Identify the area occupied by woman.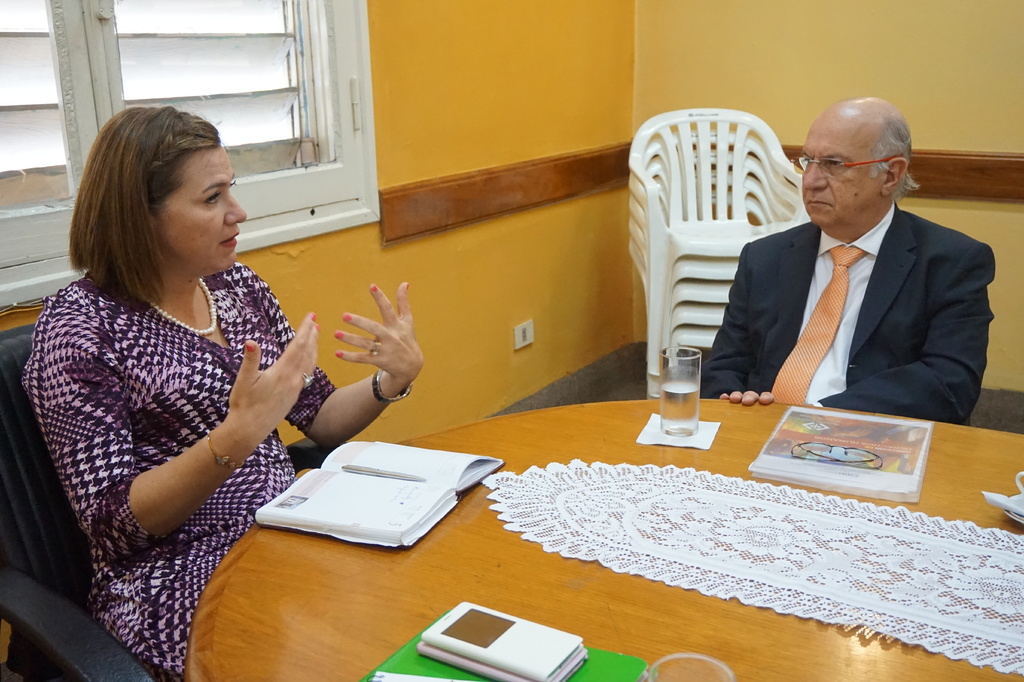
Area: select_region(19, 83, 332, 656).
